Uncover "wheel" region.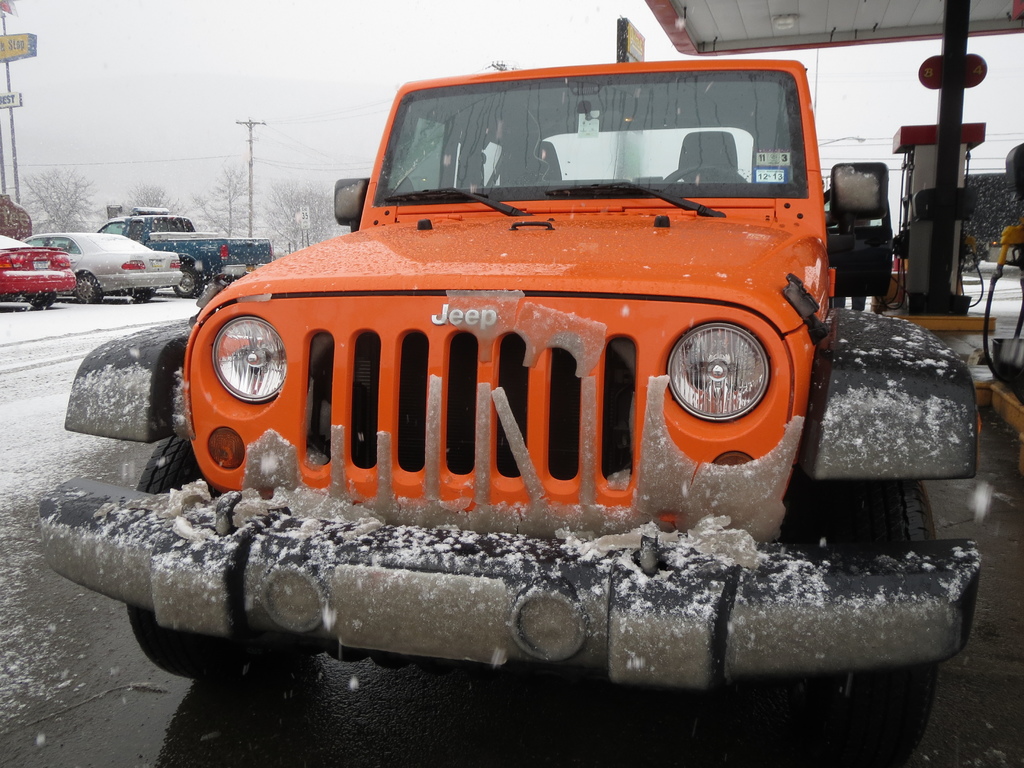
Uncovered: region(127, 282, 165, 304).
